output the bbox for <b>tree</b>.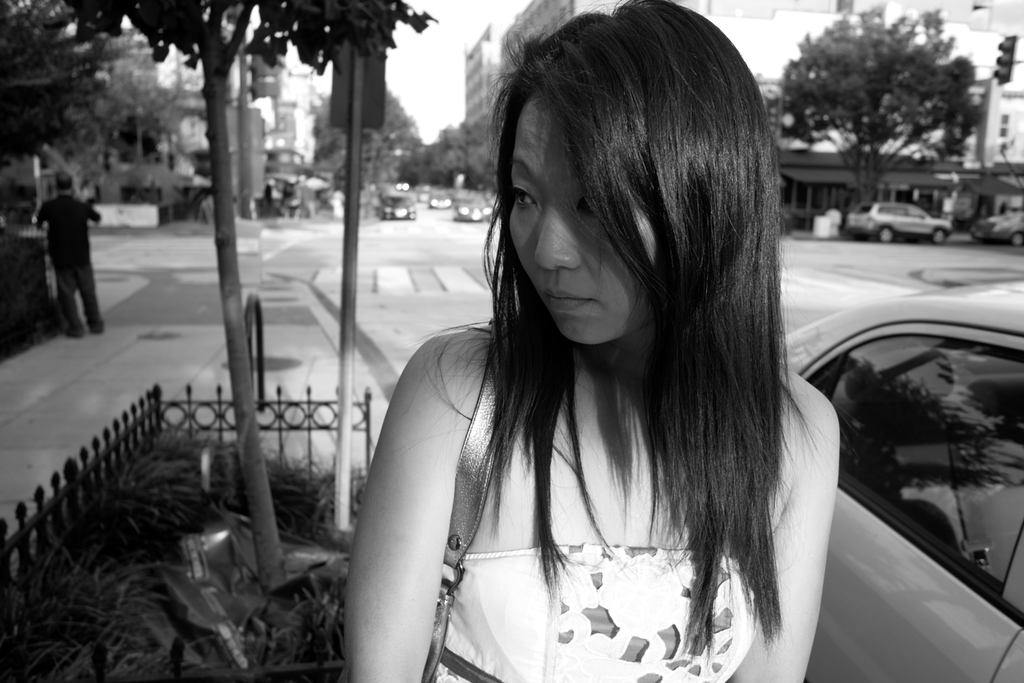
box(88, 55, 194, 174).
